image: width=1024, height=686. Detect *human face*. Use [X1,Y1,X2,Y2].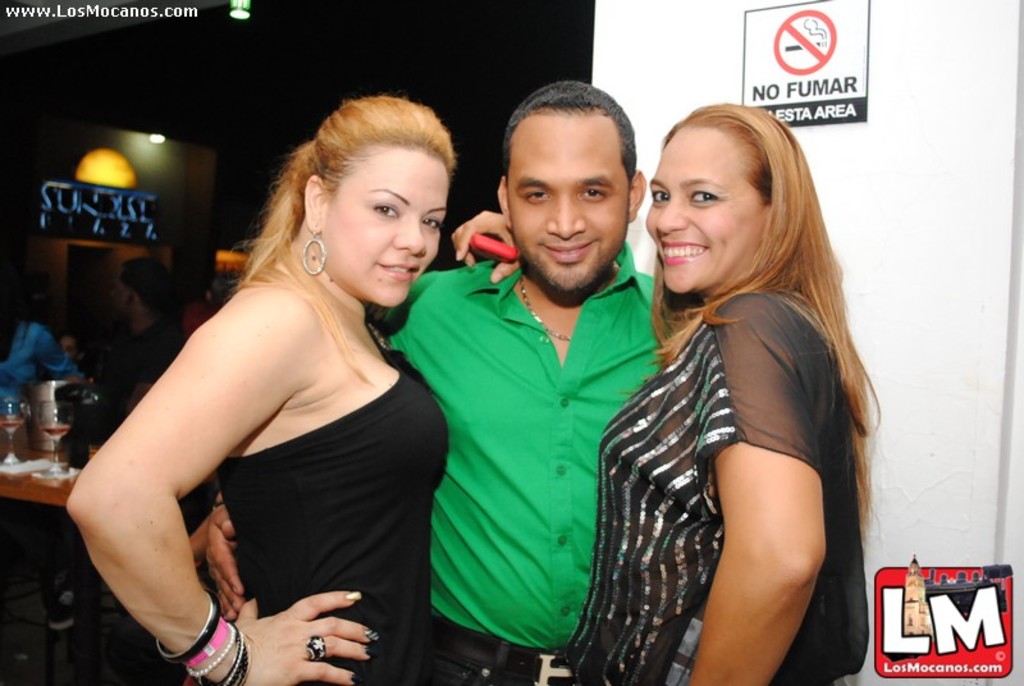
[504,131,628,293].
